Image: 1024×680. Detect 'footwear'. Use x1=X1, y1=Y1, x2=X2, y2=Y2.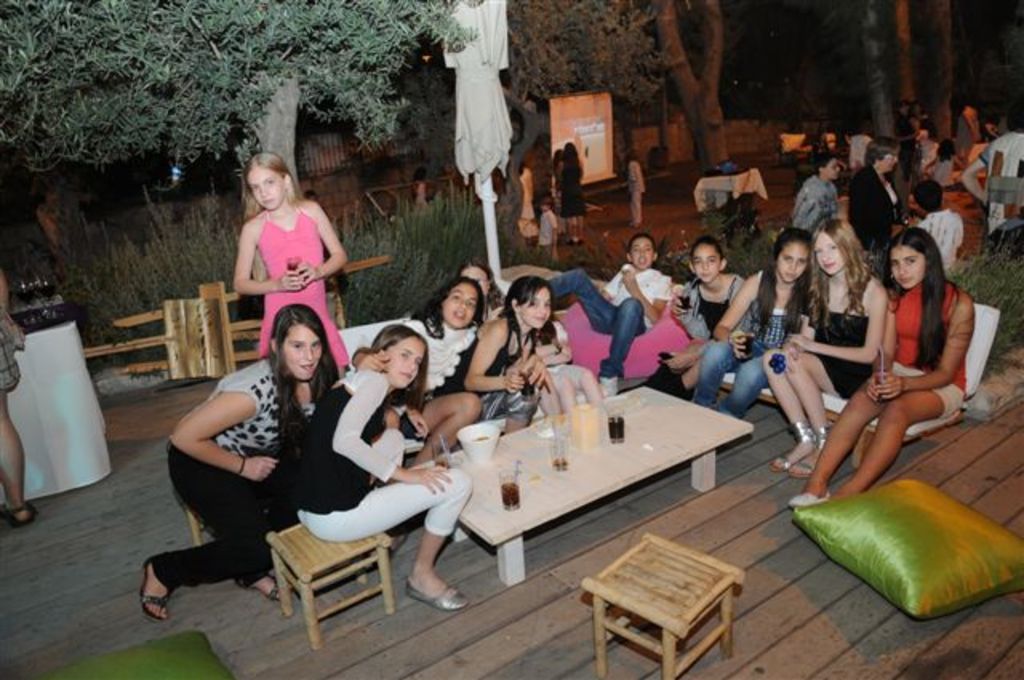
x1=235, y1=570, x2=286, y2=602.
